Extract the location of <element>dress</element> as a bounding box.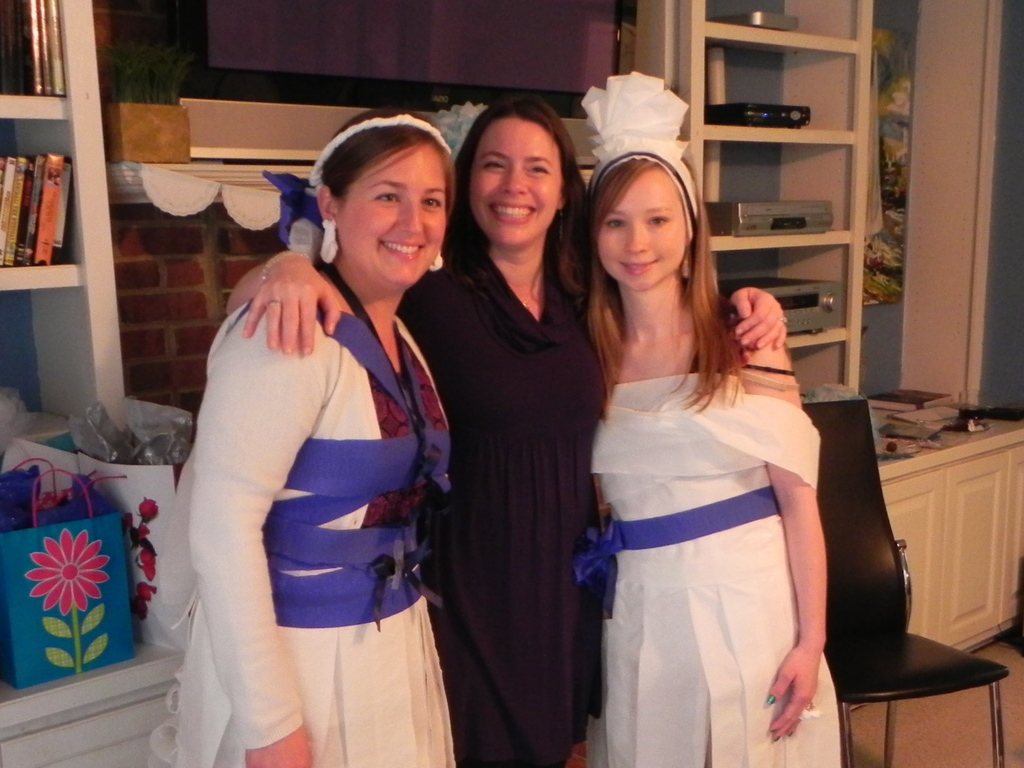
BBox(425, 204, 598, 733).
